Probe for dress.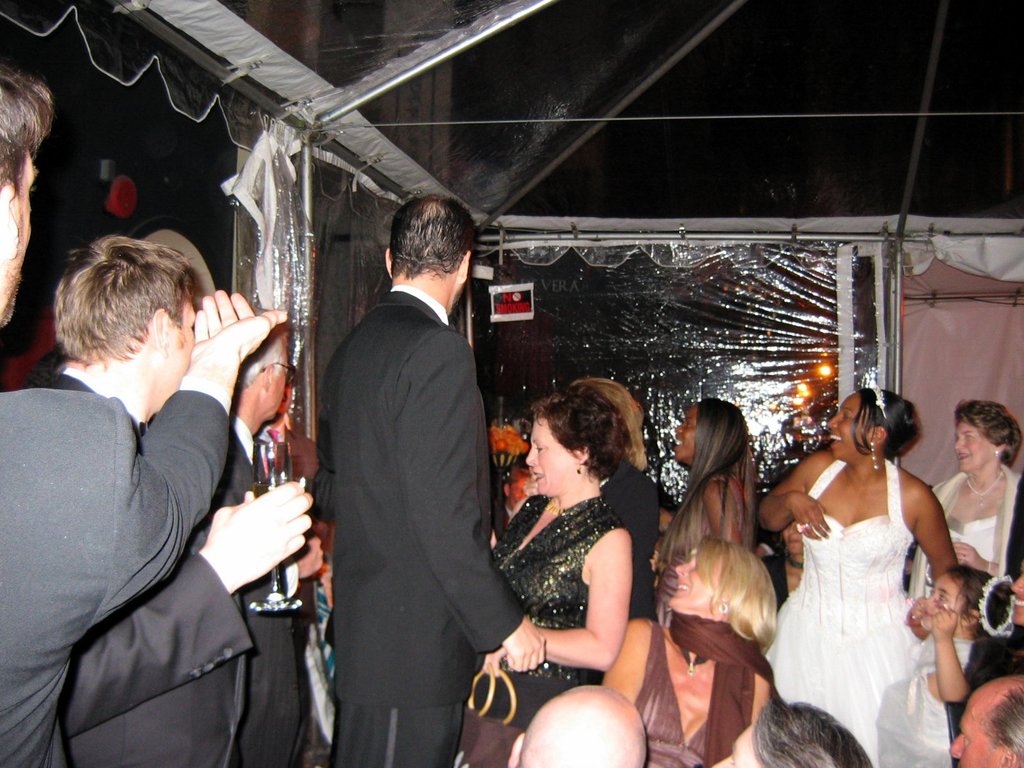
Probe result: bbox(879, 631, 975, 764).
